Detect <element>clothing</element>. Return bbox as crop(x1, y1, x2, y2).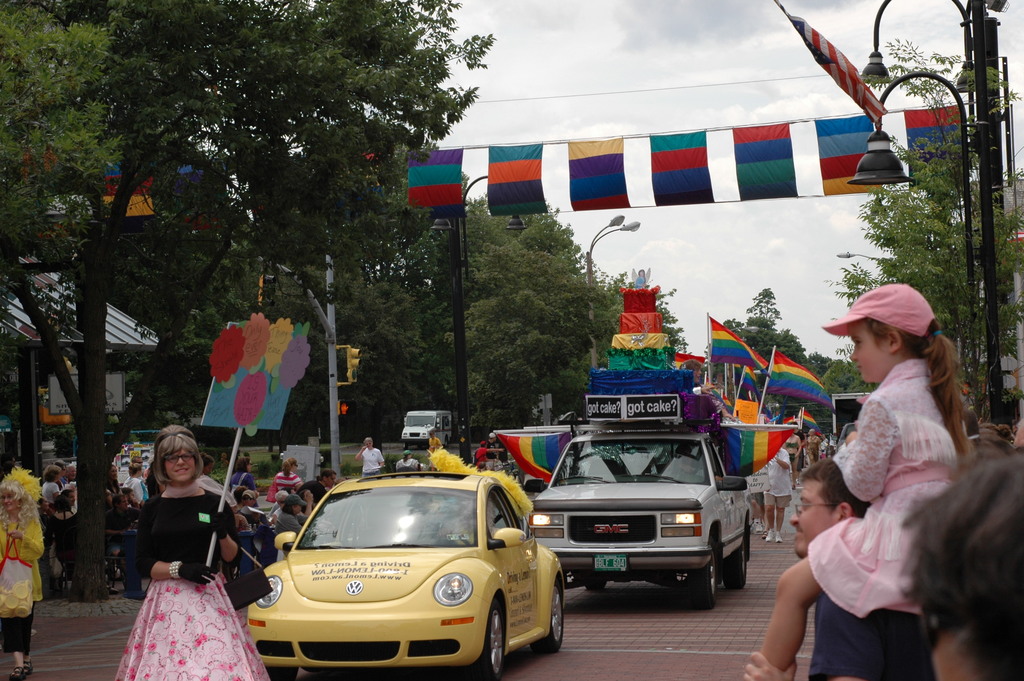
crop(0, 469, 49, 657).
